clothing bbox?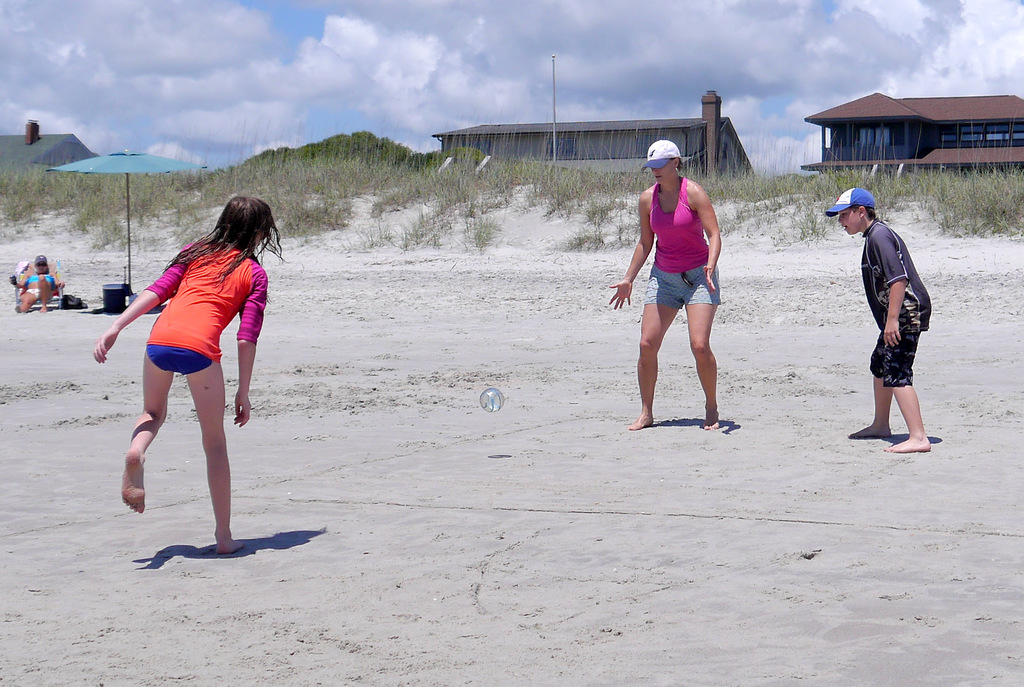
<bbox>857, 220, 933, 387</bbox>
